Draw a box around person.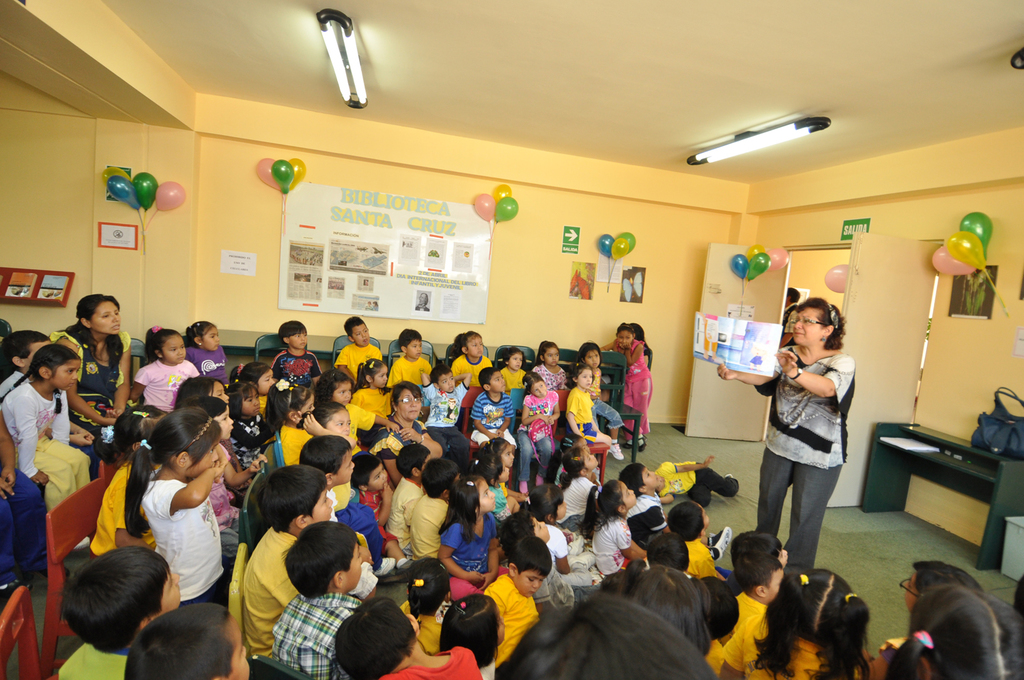
x1=496 y1=348 x2=530 y2=390.
